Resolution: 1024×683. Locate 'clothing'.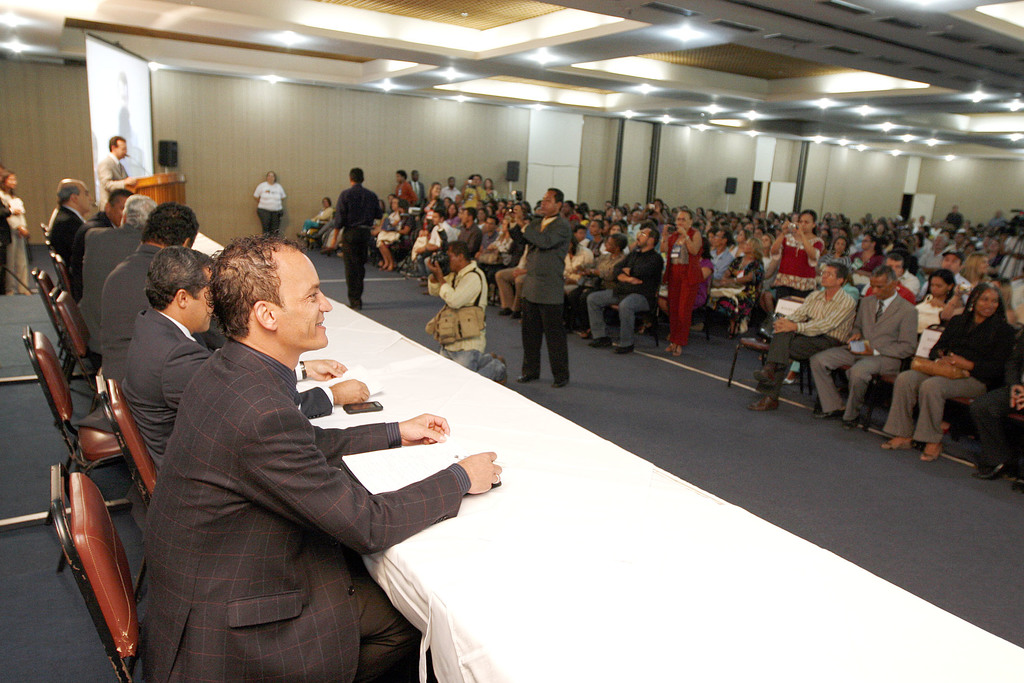
region(896, 267, 927, 299).
